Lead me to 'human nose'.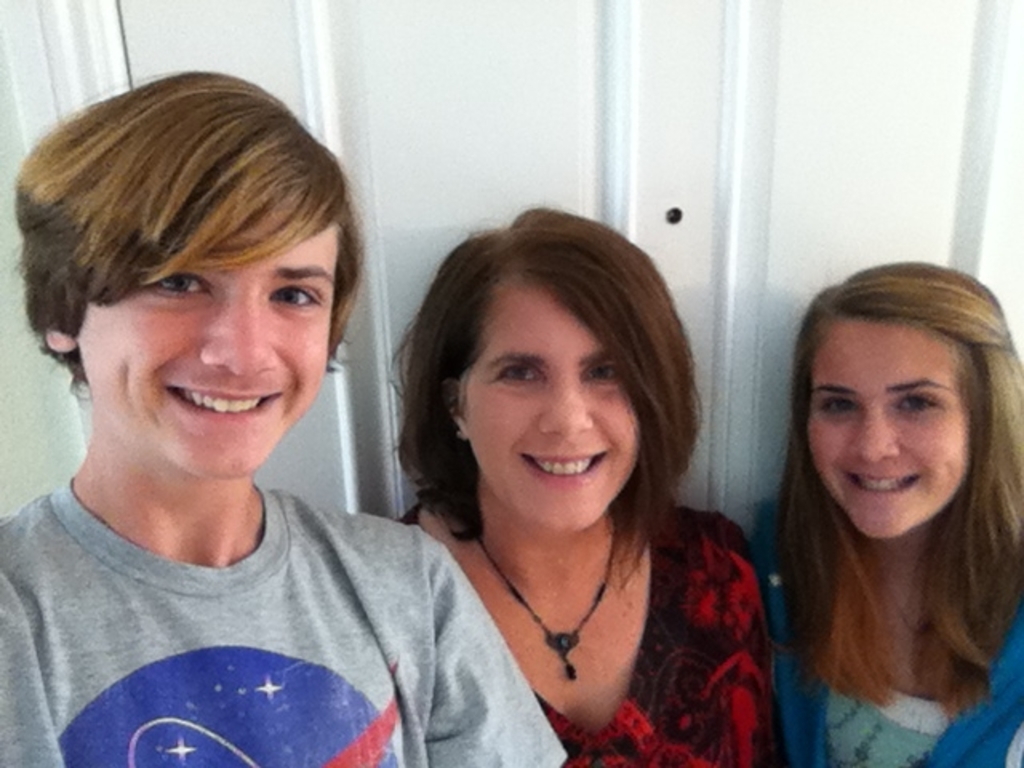
Lead to select_region(846, 418, 898, 464).
